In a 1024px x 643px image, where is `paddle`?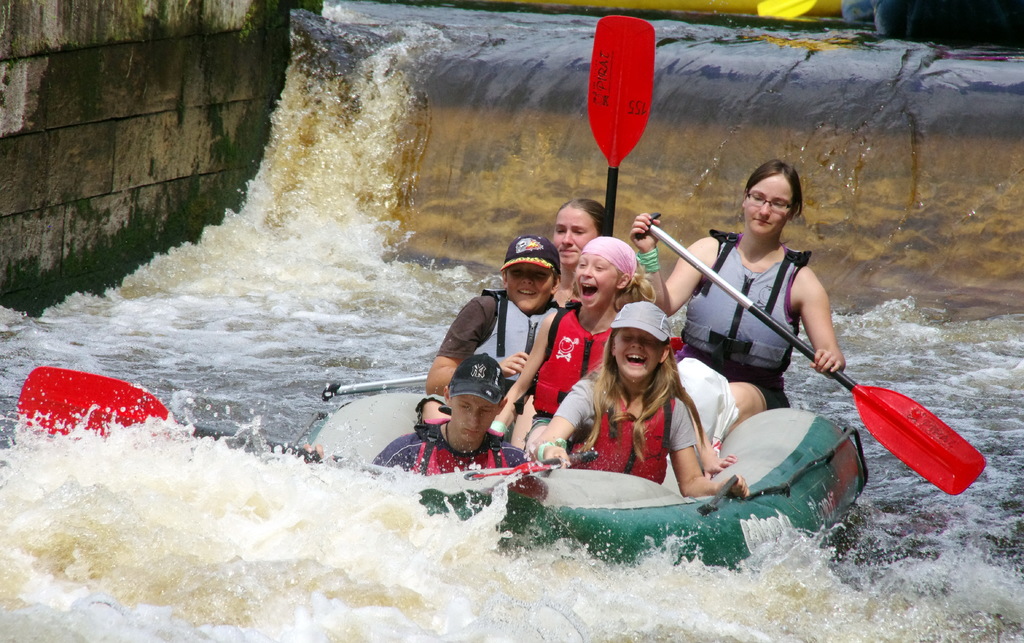
l=323, t=374, r=433, b=403.
